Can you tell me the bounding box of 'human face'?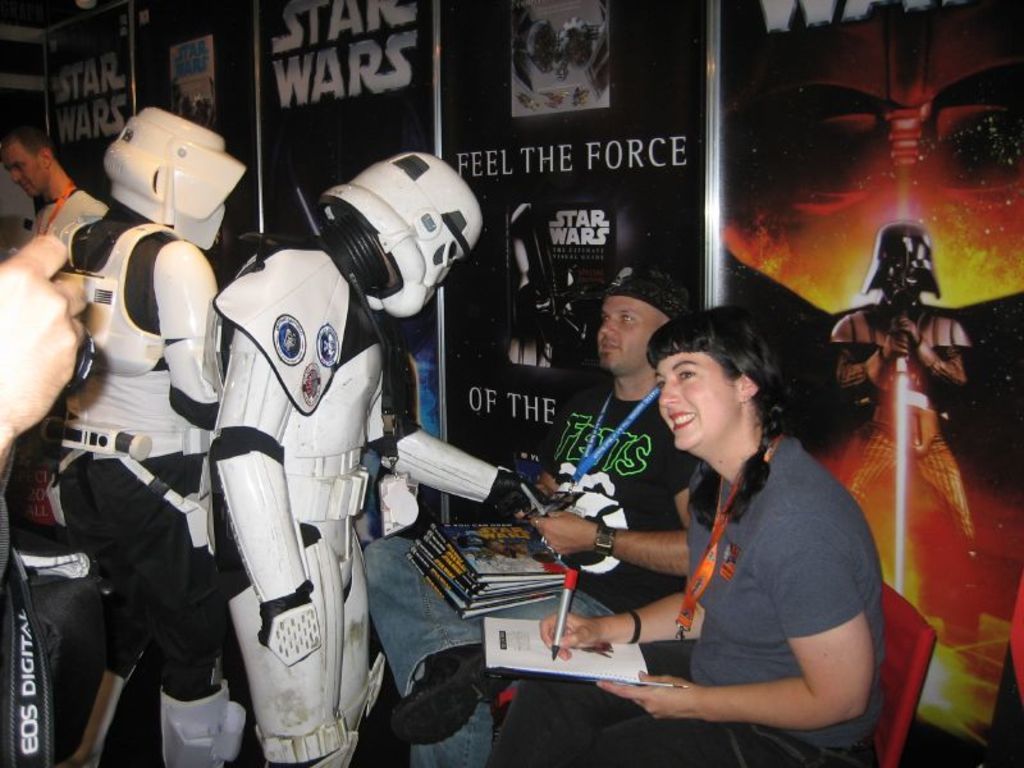
600:297:662:371.
